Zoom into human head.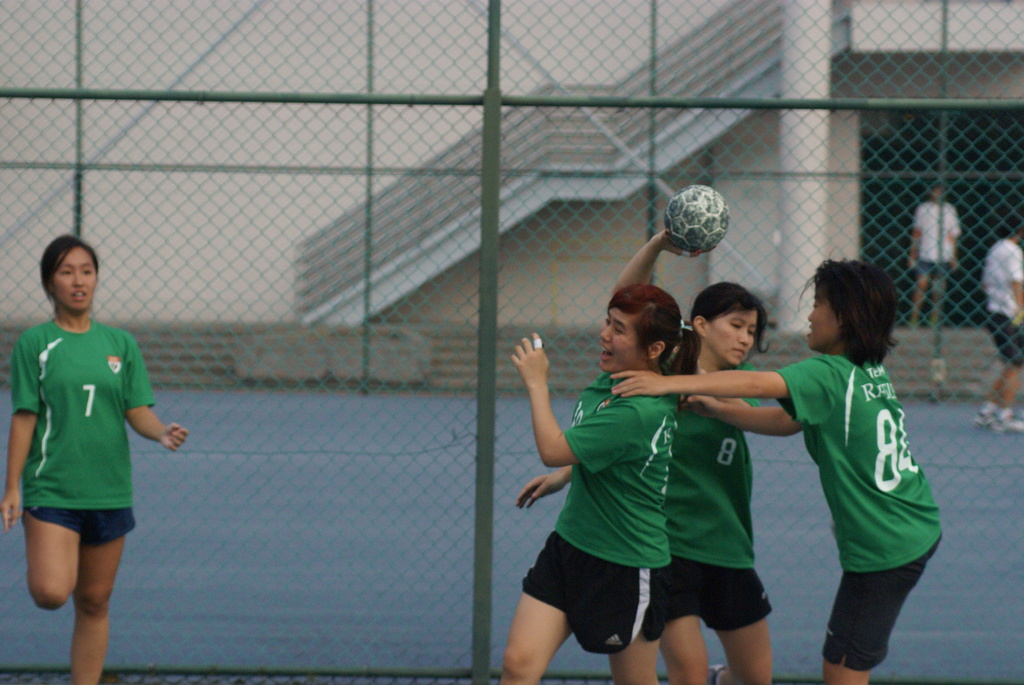
Zoom target: [left=595, top=287, right=680, bottom=375].
